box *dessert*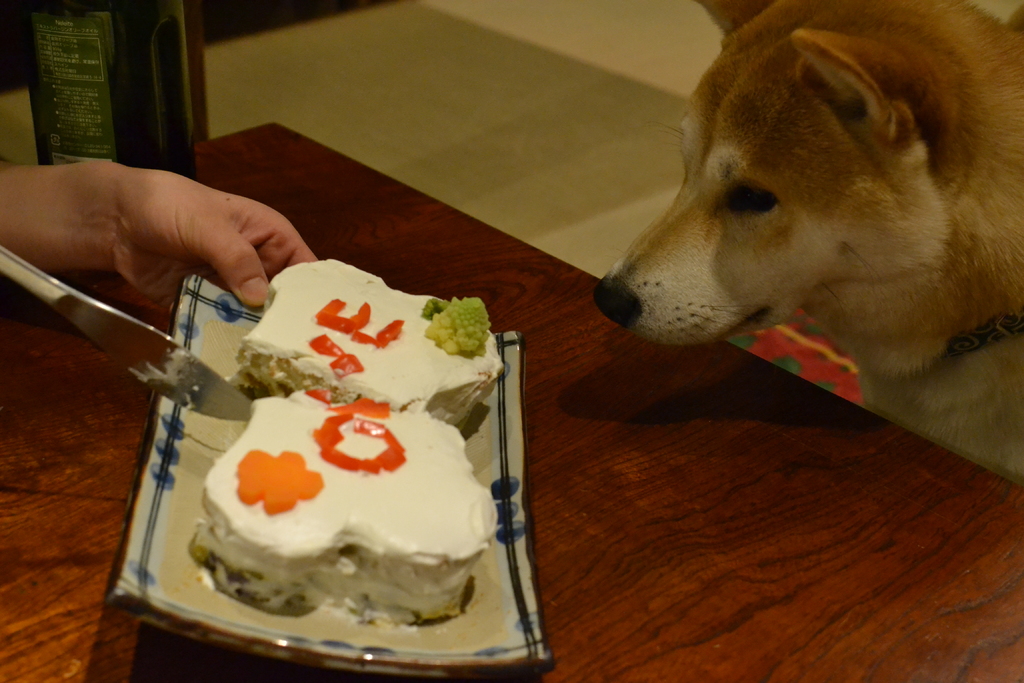
(left=205, top=390, right=490, bottom=628)
